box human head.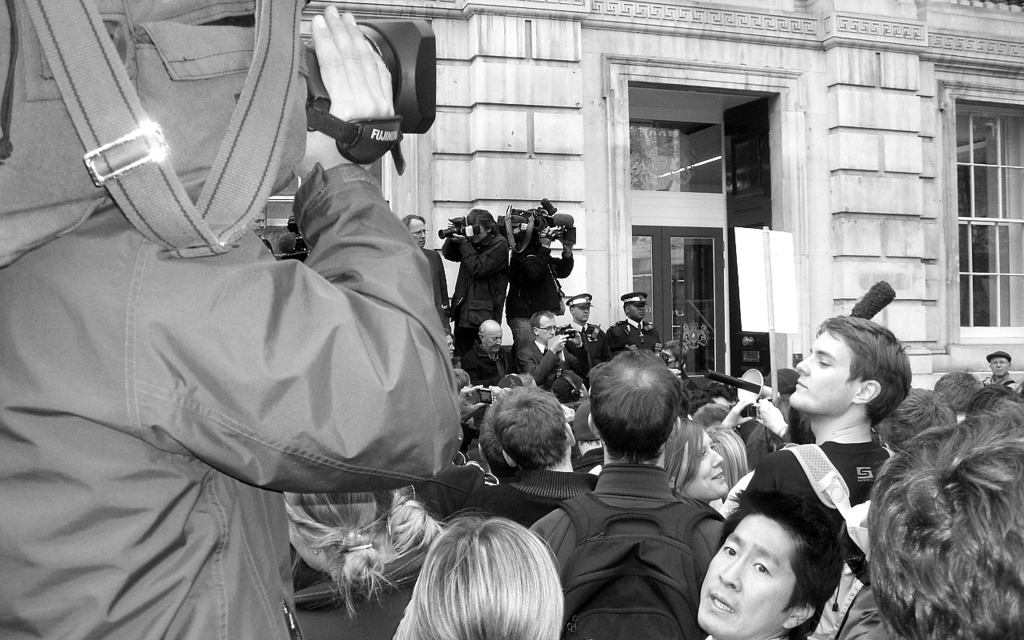
<bbox>794, 309, 911, 446</bbox>.
